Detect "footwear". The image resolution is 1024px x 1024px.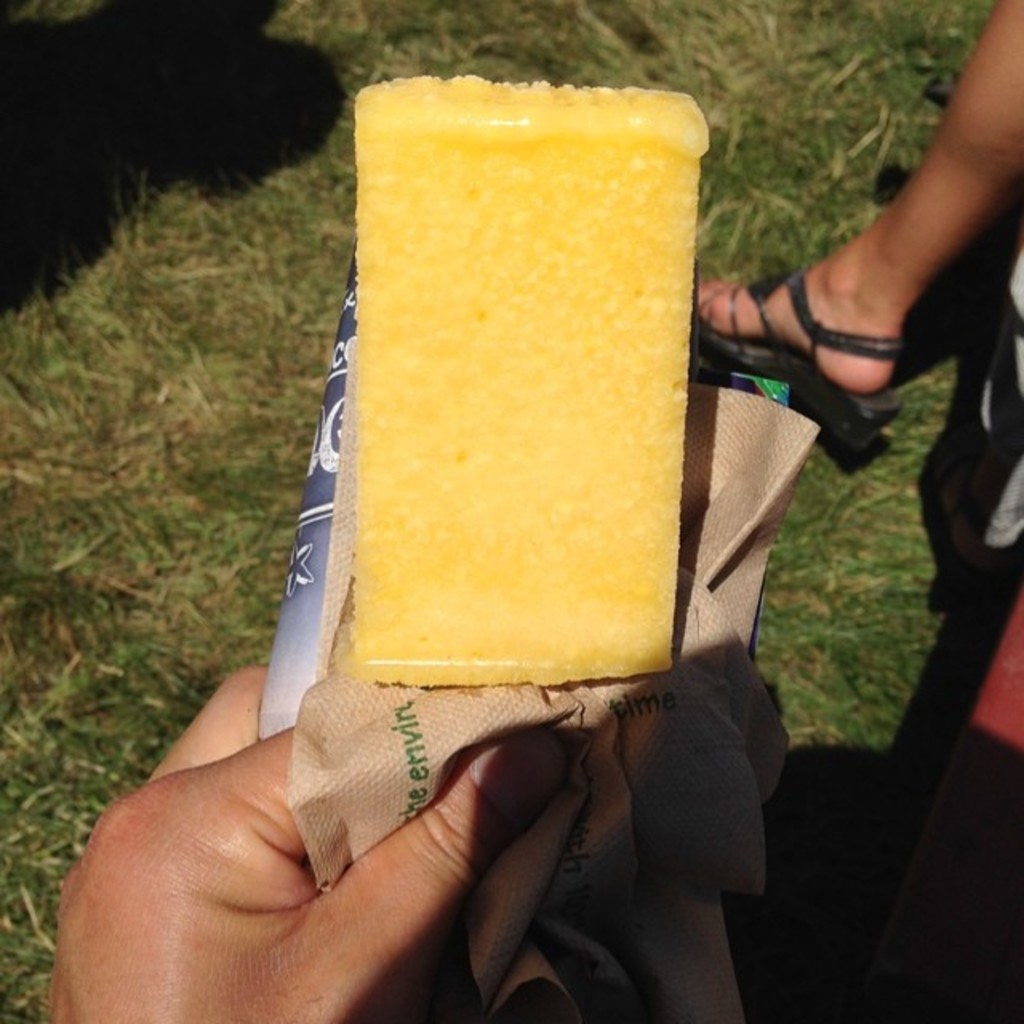
(left=694, top=267, right=899, bottom=462).
